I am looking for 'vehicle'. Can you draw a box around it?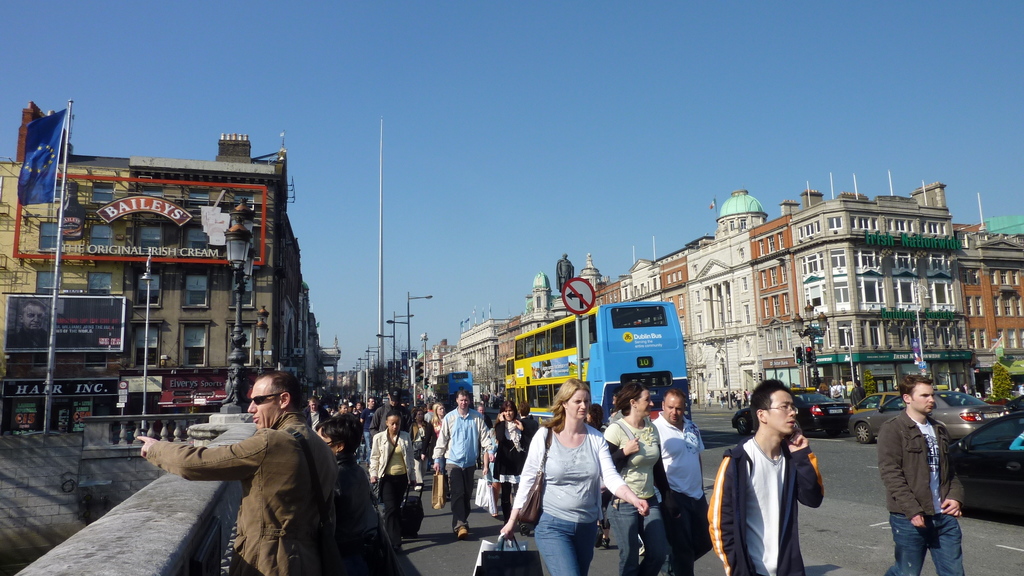
Sure, the bounding box is [430, 376, 477, 403].
